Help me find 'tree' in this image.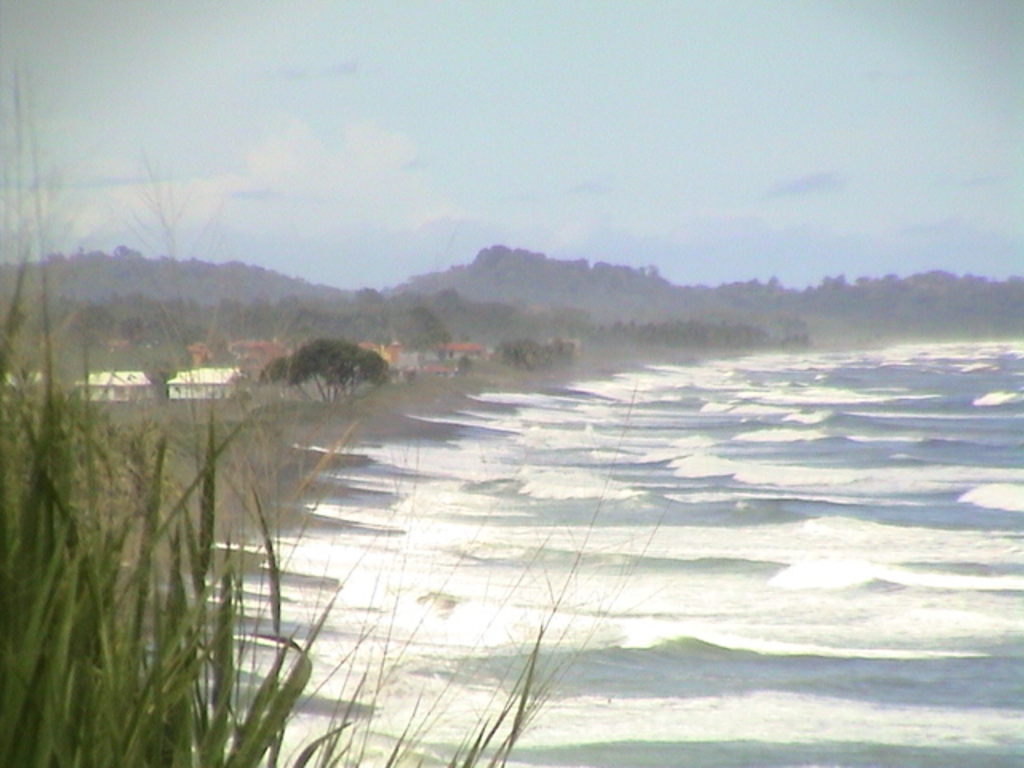
Found it: <region>142, 349, 170, 378</region>.
